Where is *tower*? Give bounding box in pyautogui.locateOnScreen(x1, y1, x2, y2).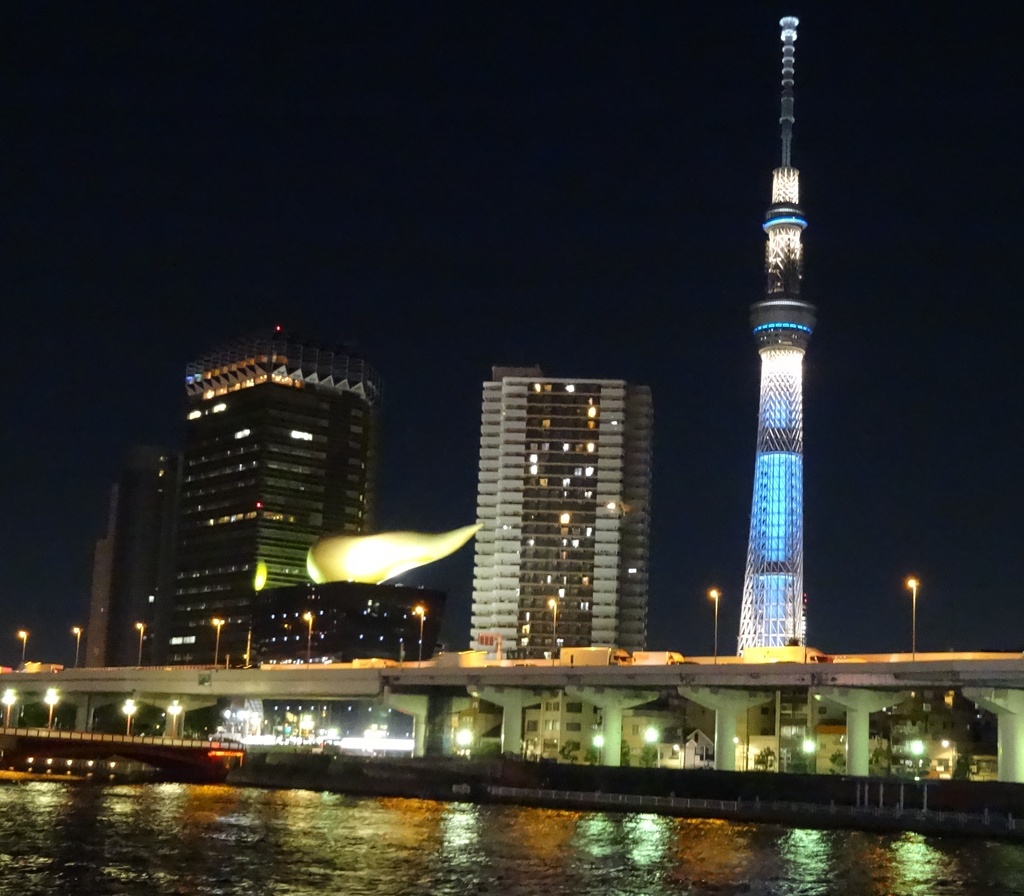
pyautogui.locateOnScreen(433, 332, 701, 669).
